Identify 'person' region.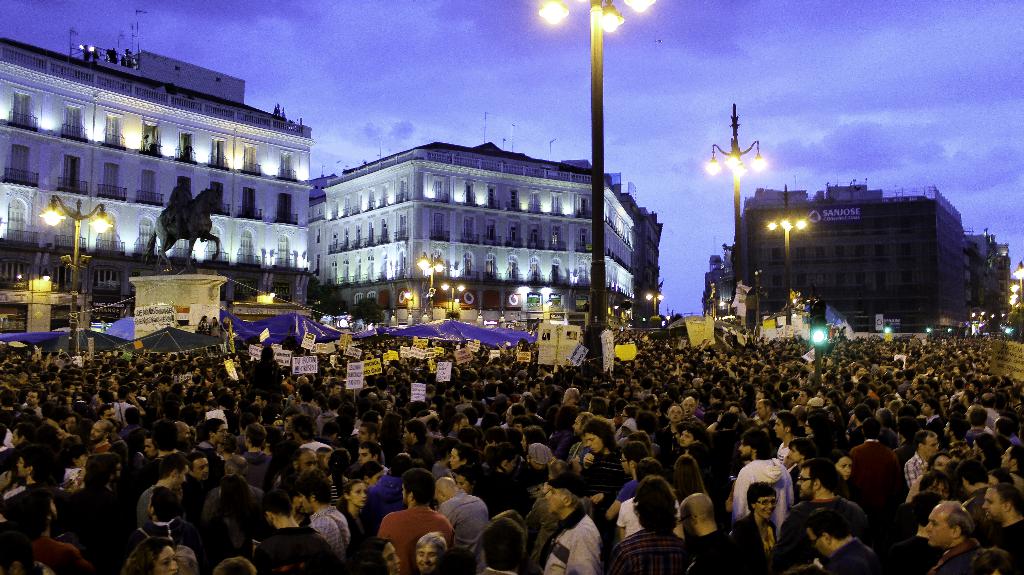
Region: x1=479 y1=513 x2=524 y2=574.
